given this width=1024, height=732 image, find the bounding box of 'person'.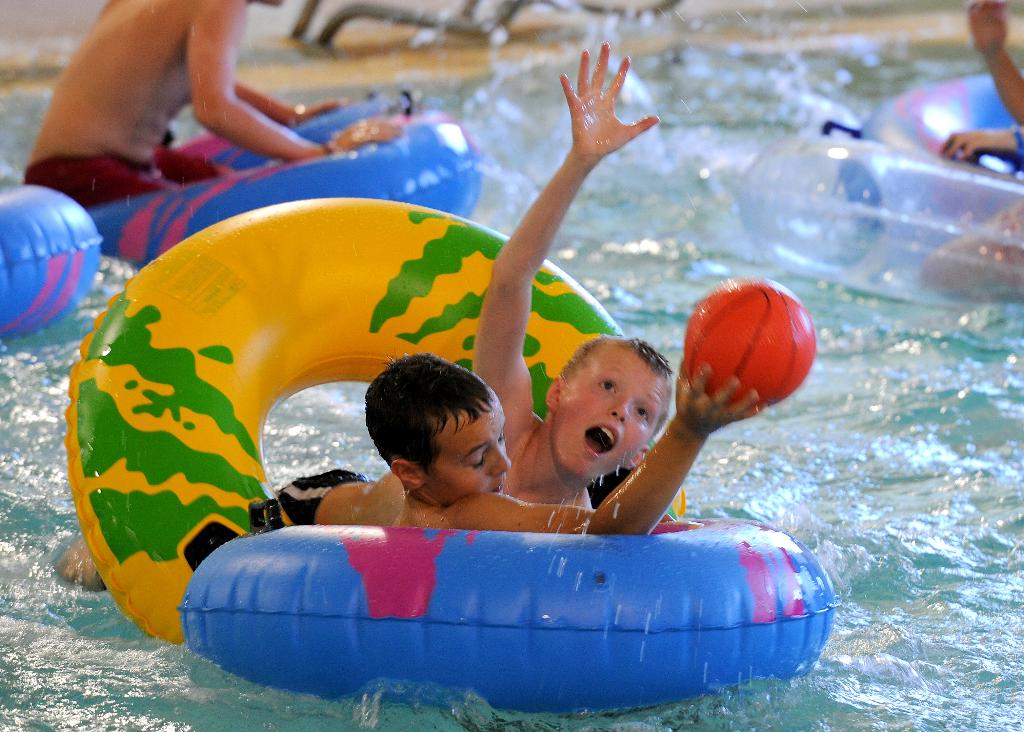
(22, 0, 401, 219).
